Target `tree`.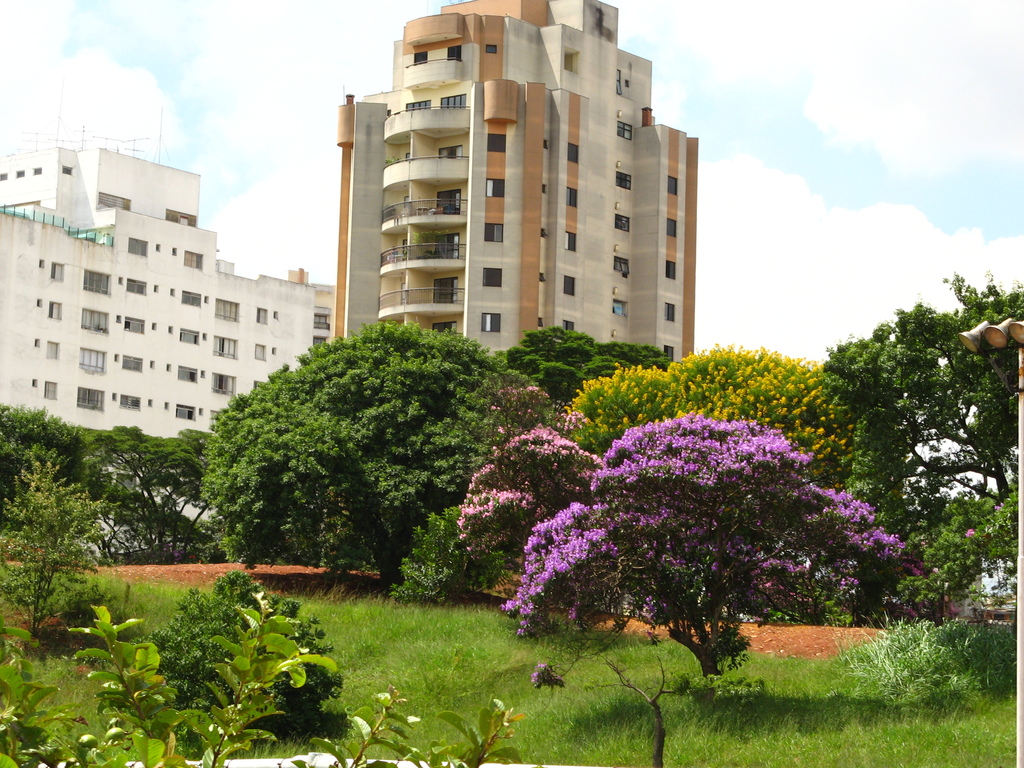
Target region: select_region(806, 273, 1023, 604).
